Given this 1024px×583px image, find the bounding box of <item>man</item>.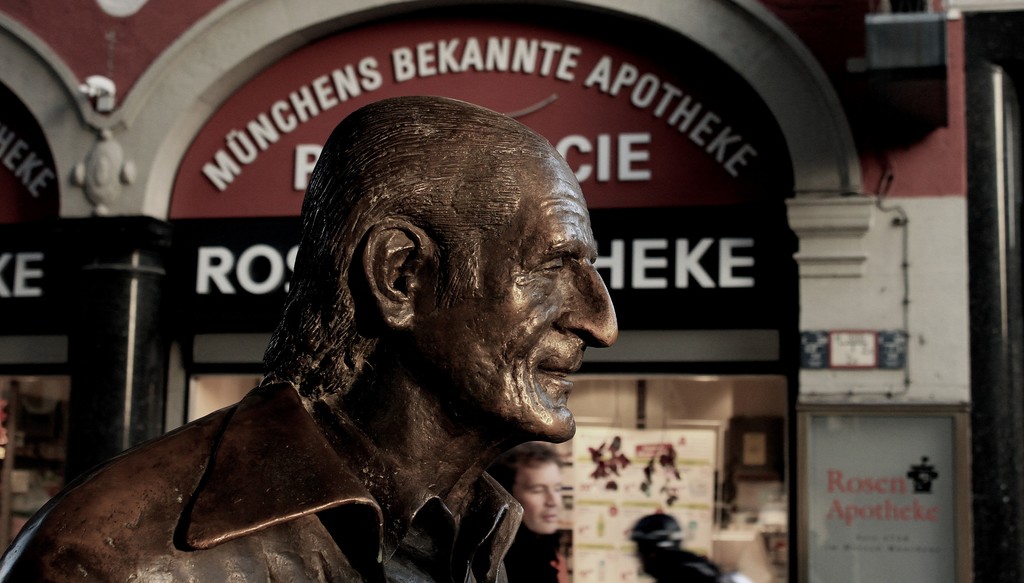
detection(90, 79, 636, 582).
